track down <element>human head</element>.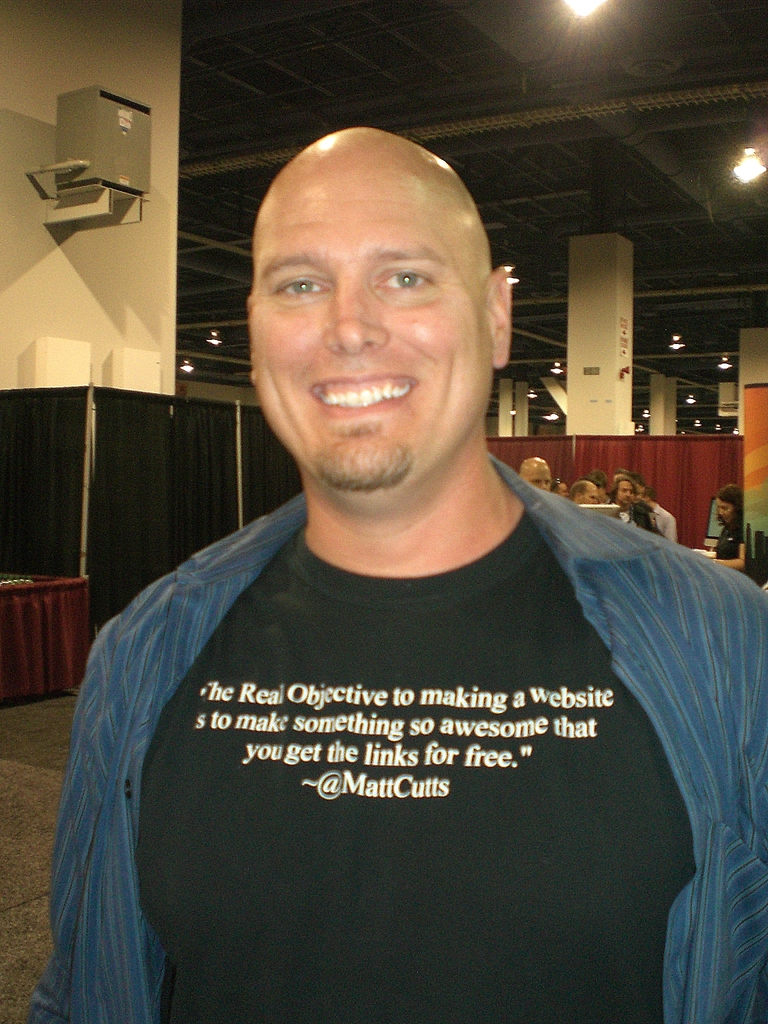
Tracked to pyautogui.locateOnScreen(612, 475, 641, 508).
